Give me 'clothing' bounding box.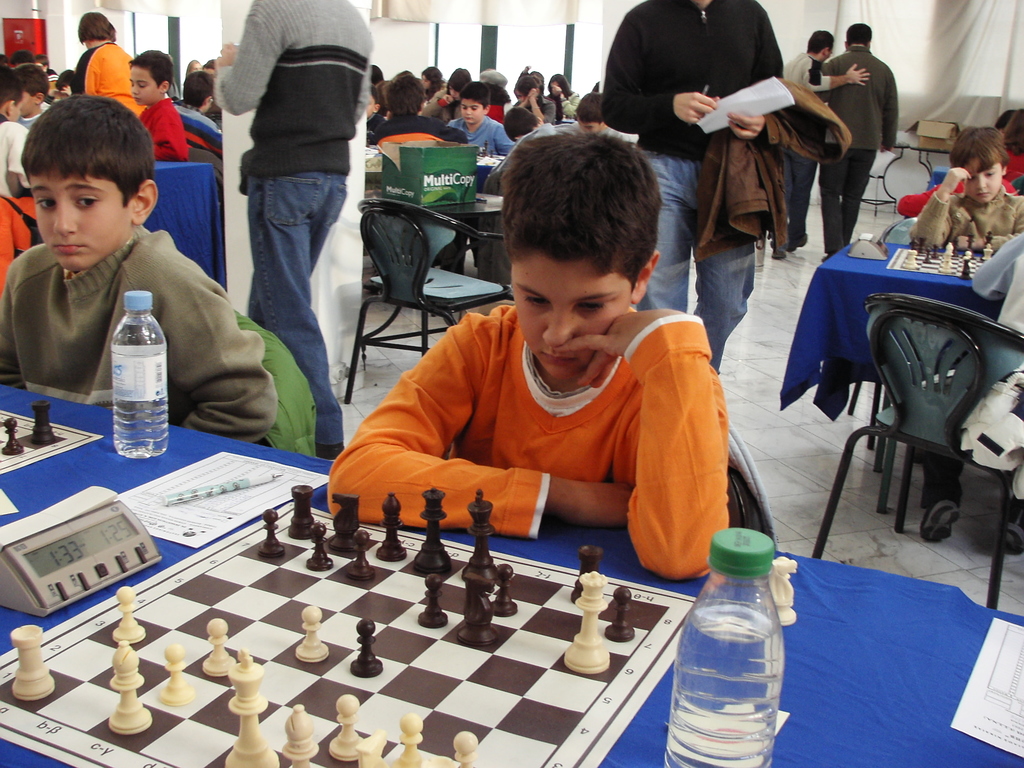
74/38/144/118.
